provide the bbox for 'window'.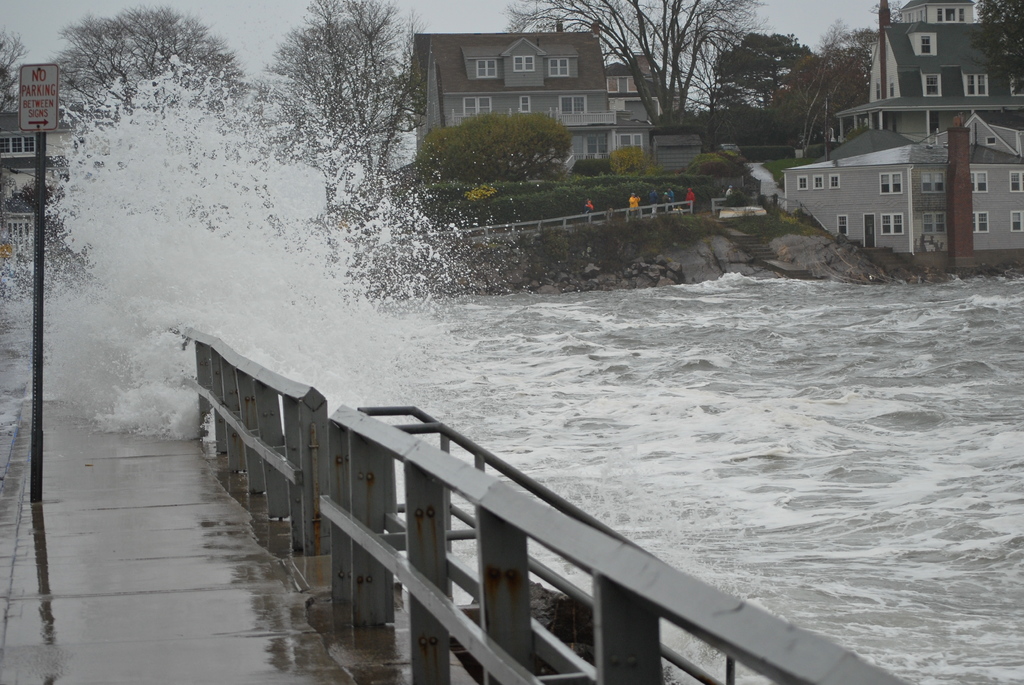
<box>880,209,910,237</box>.
